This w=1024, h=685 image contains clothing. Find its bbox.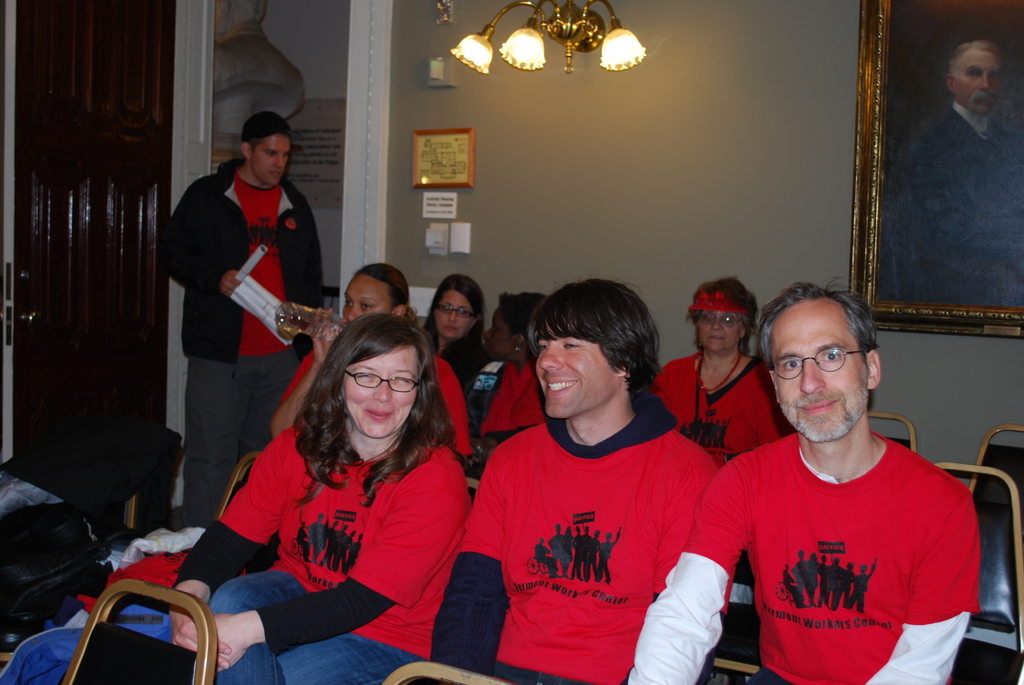
<region>468, 356, 564, 477</region>.
